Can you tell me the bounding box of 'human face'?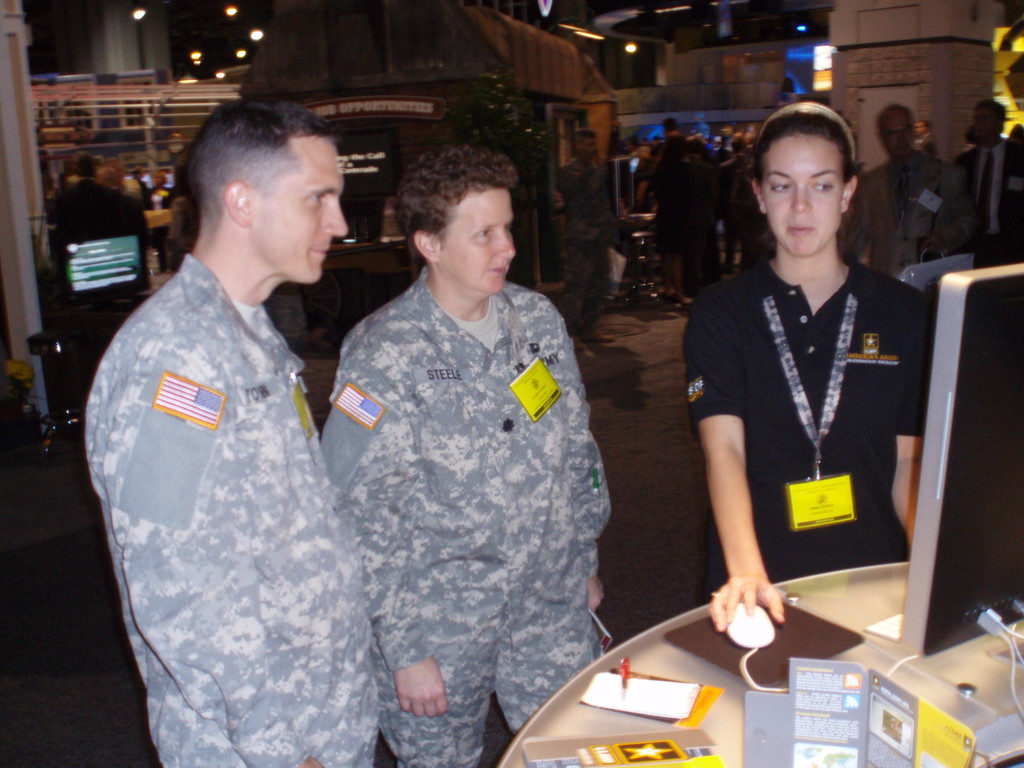
{"left": 437, "top": 186, "right": 514, "bottom": 294}.
